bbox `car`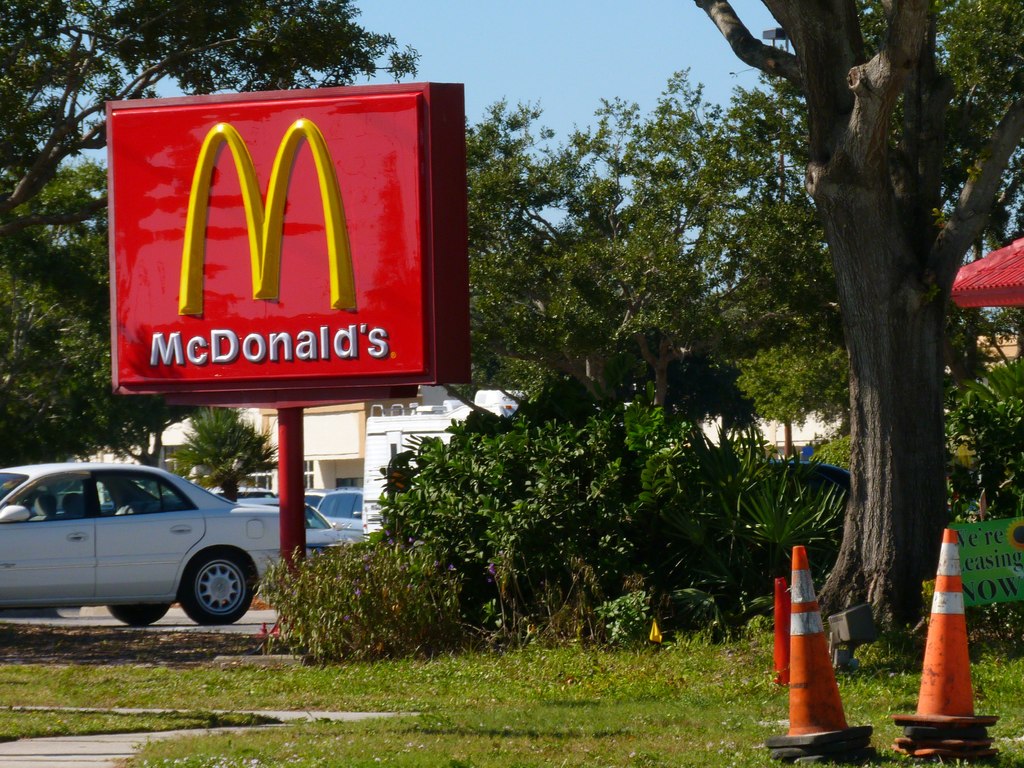
0,455,285,626
